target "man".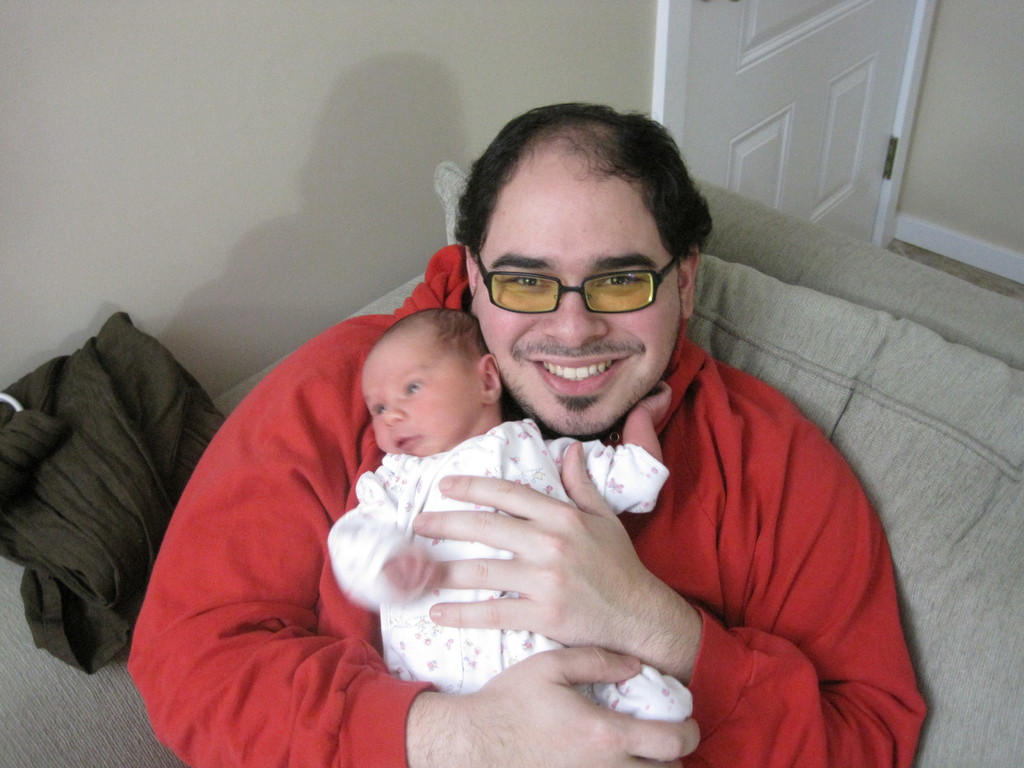
Target region: bbox(122, 146, 918, 767).
